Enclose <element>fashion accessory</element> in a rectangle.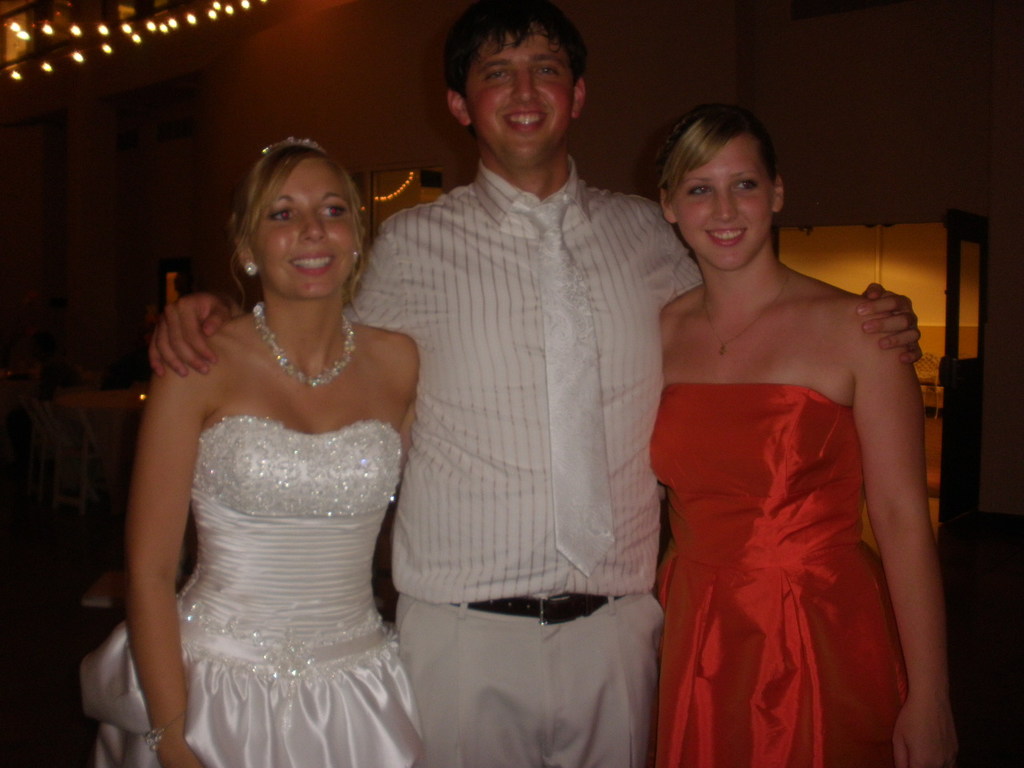
244 262 256 278.
